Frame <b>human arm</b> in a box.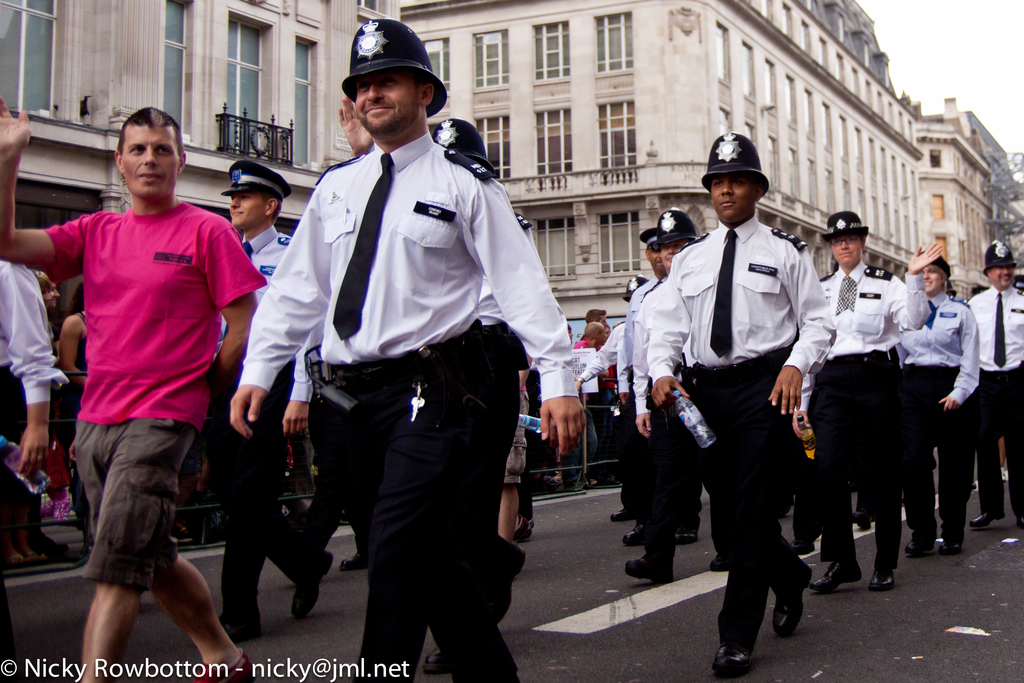
(left=579, top=313, right=618, bottom=388).
